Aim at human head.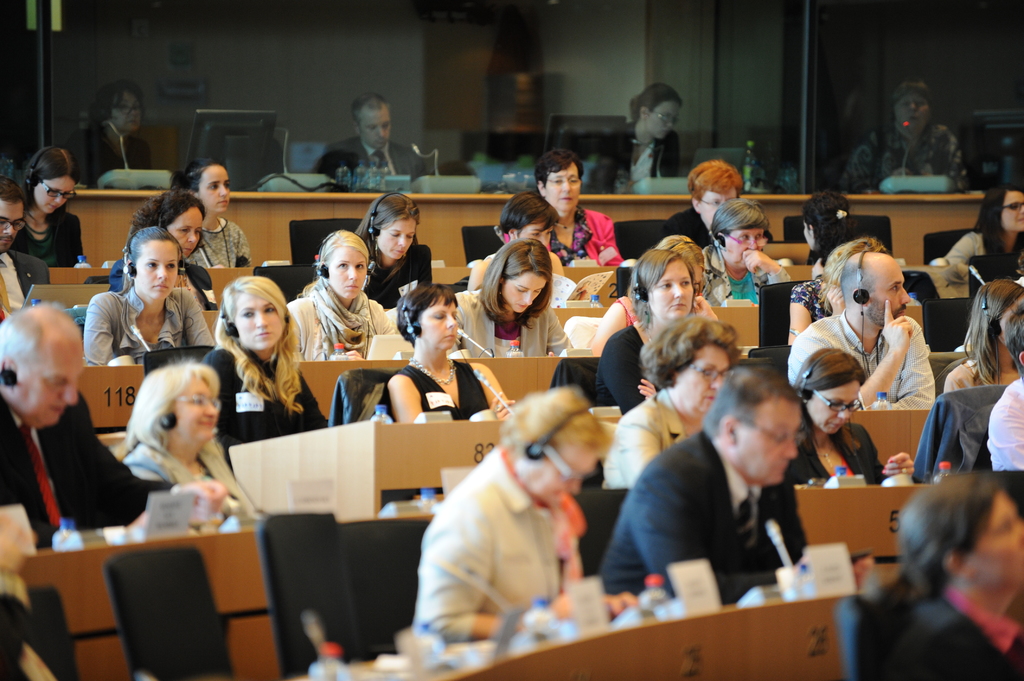
Aimed at locate(0, 176, 26, 252).
